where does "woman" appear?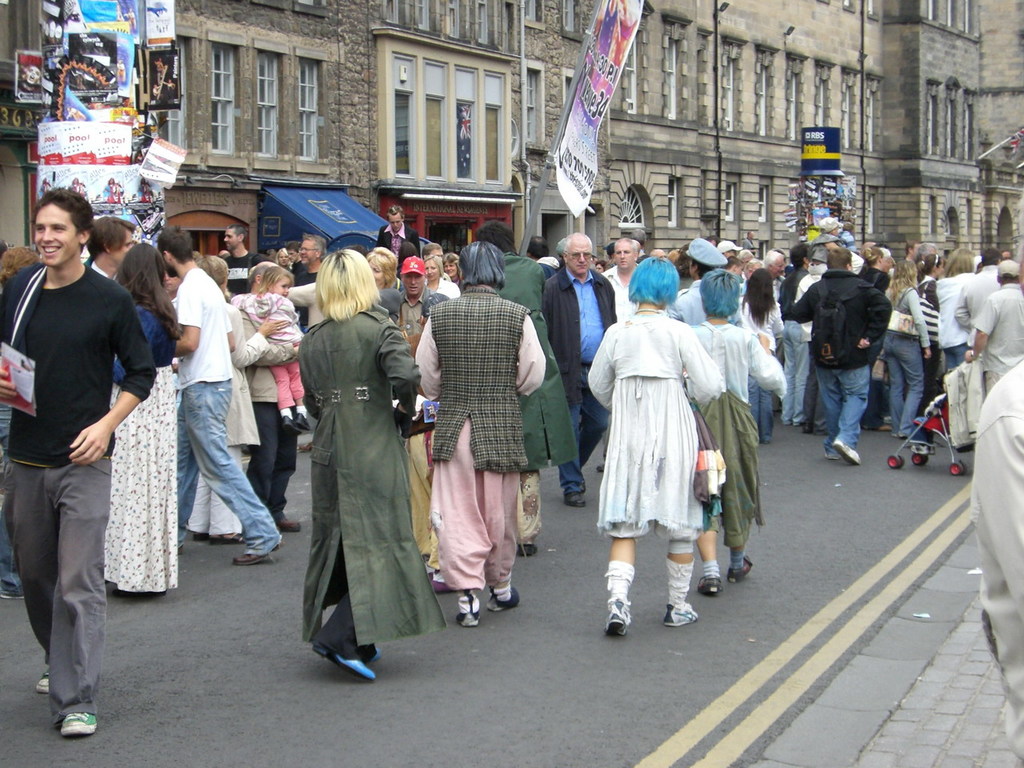
Appears at pyautogui.locateOnScreen(735, 263, 787, 434).
